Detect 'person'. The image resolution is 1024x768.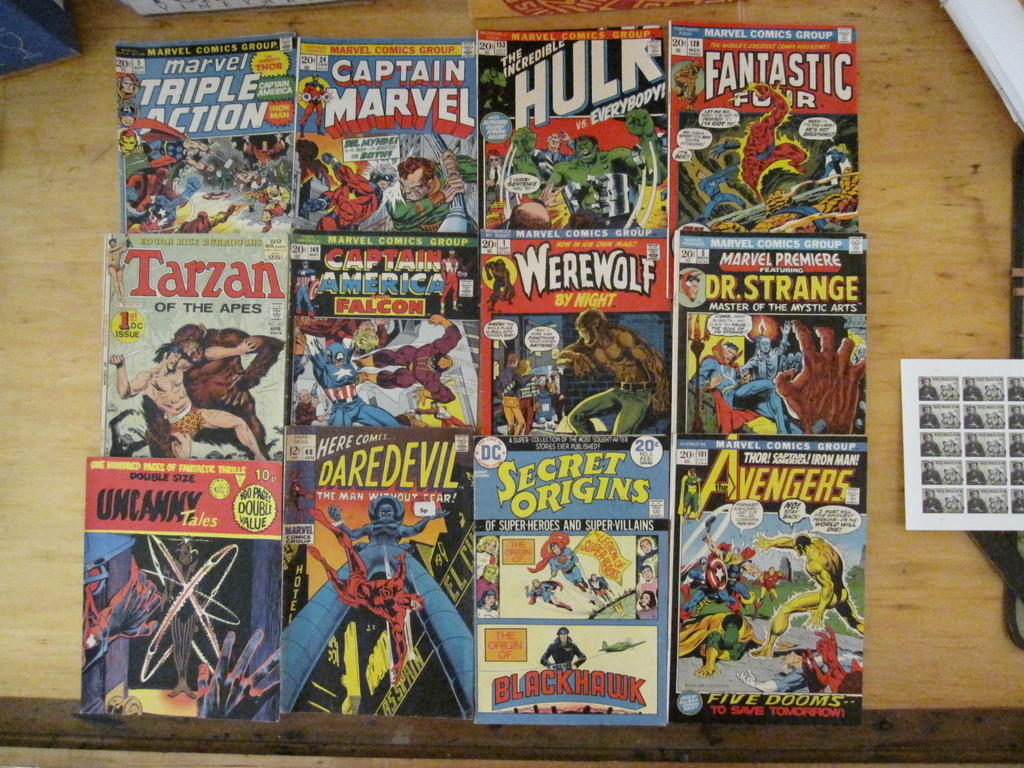
(982,412,993,429).
